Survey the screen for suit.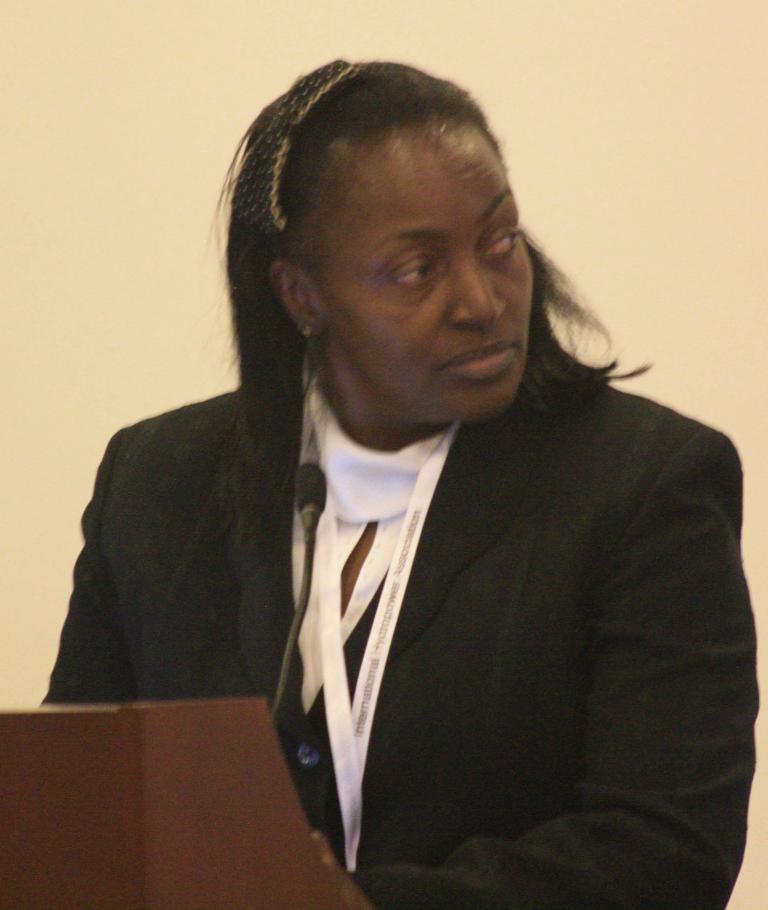
Survey found: region(43, 384, 759, 909).
